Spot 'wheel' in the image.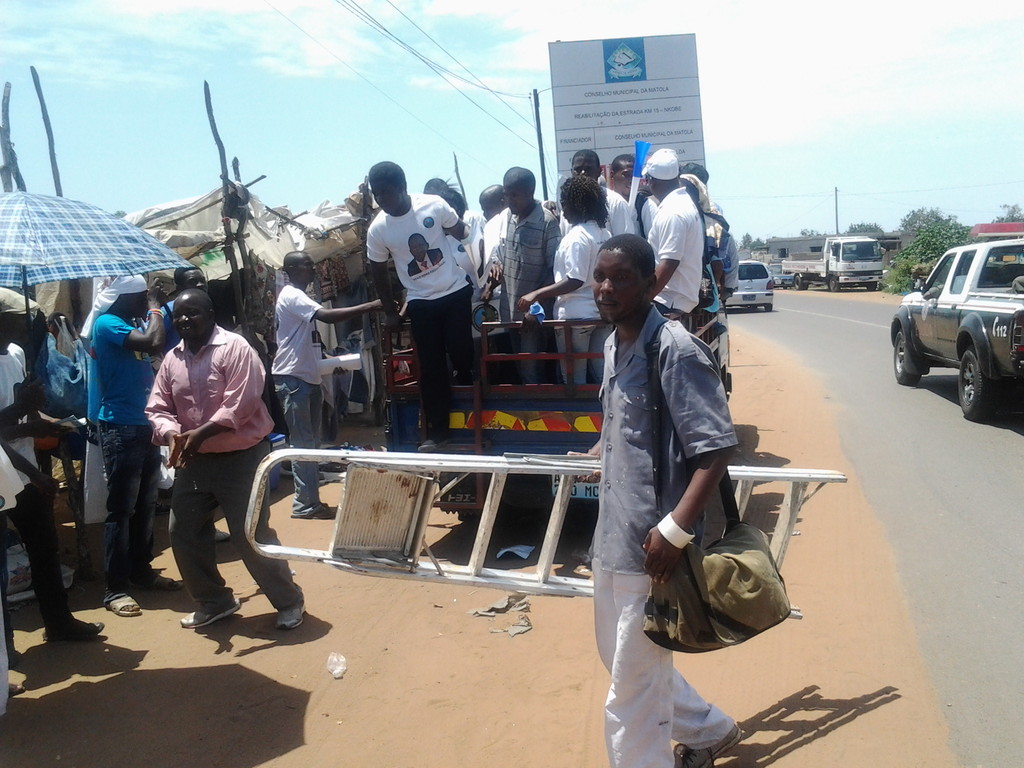
'wheel' found at left=783, top=270, right=790, bottom=290.
